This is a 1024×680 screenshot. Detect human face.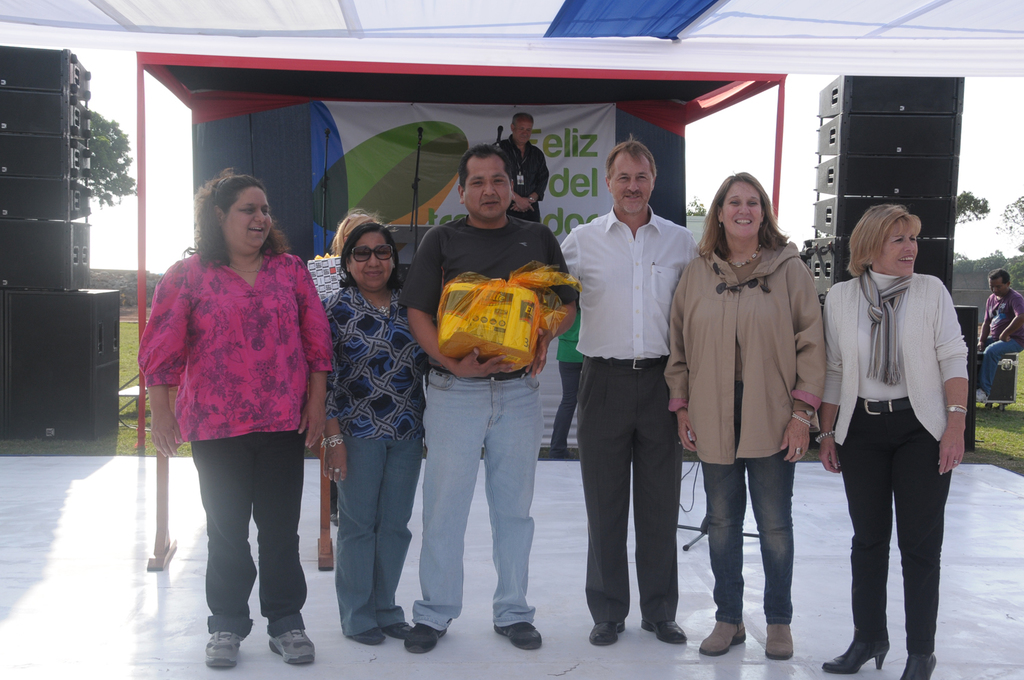
<bbox>610, 157, 655, 208</bbox>.
